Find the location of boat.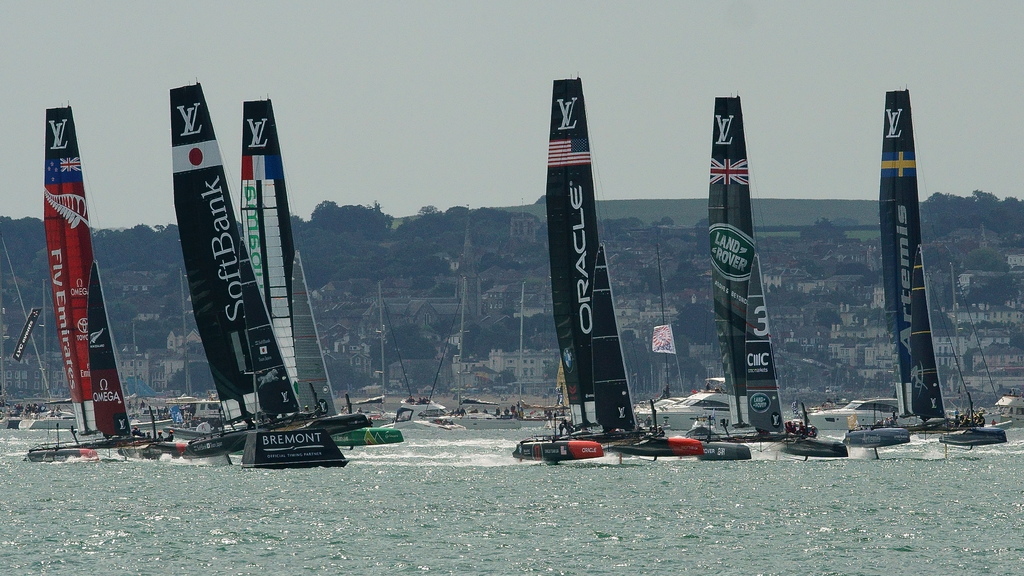
Location: {"x1": 246, "y1": 96, "x2": 403, "y2": 454}.
